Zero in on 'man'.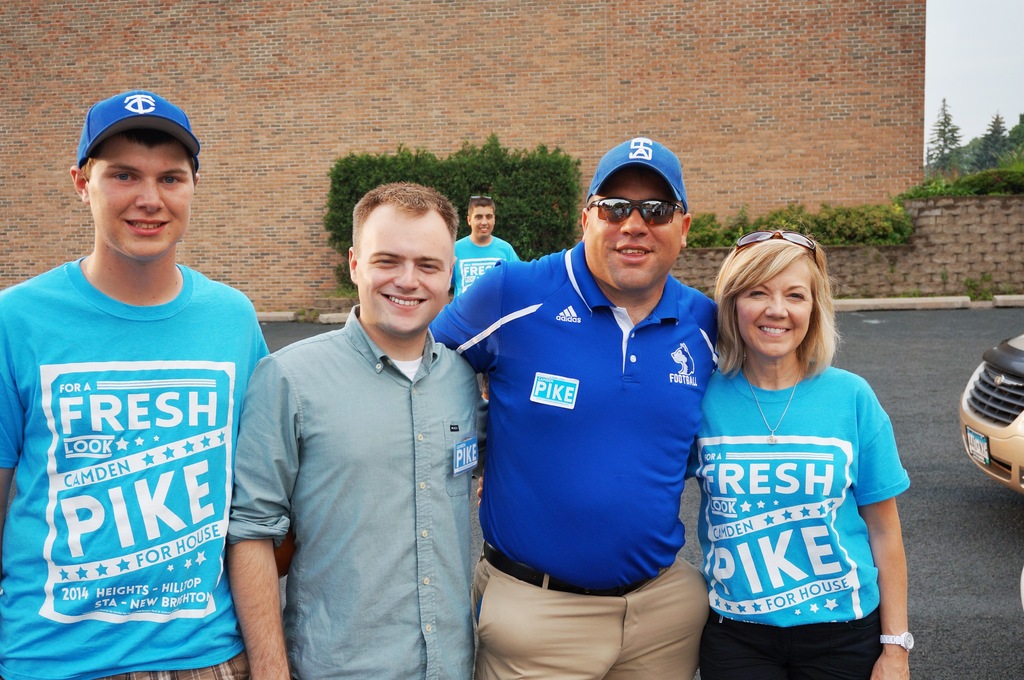
Zeroed in: x1=0 y1=92 x2=269 y2=679.
